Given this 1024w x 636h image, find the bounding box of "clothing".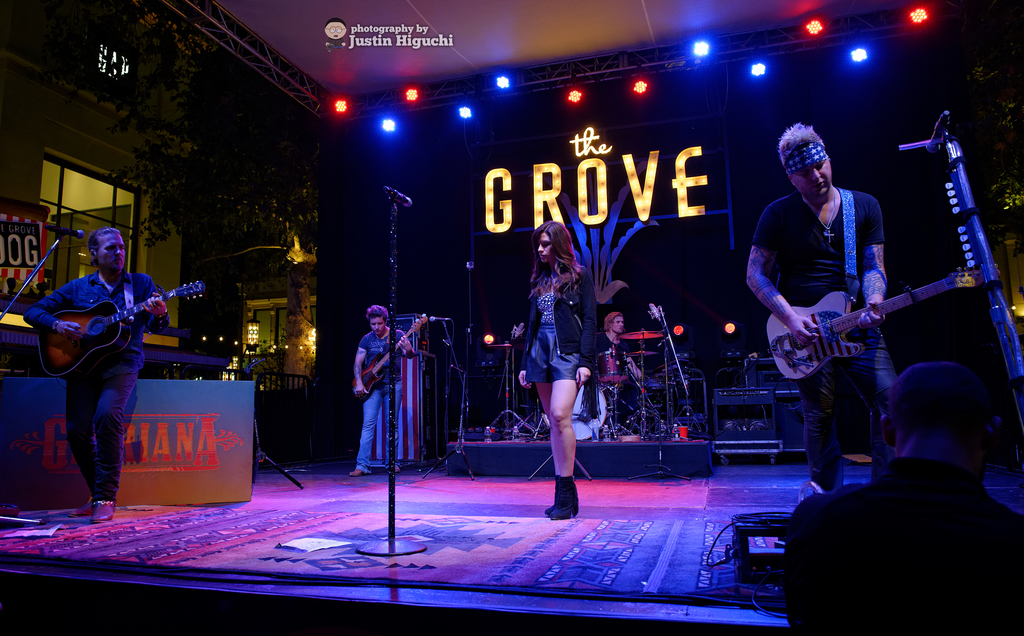
(346,318,417,476).
